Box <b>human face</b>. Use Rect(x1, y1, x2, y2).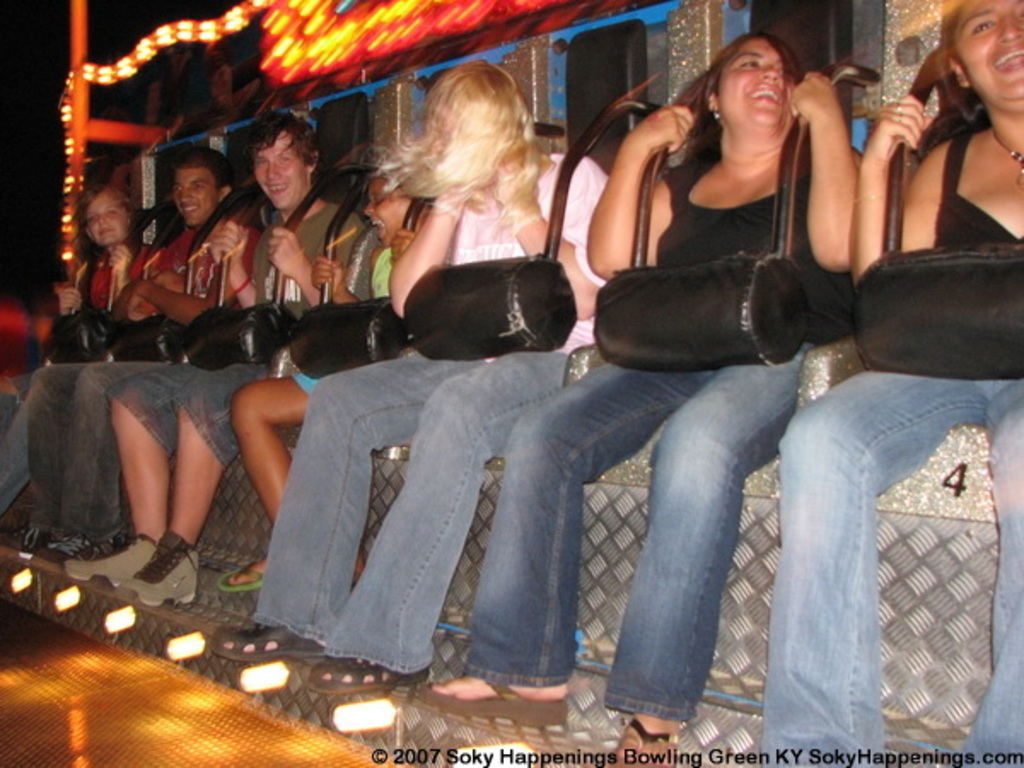
Rect(719, 38, 790, 130).
